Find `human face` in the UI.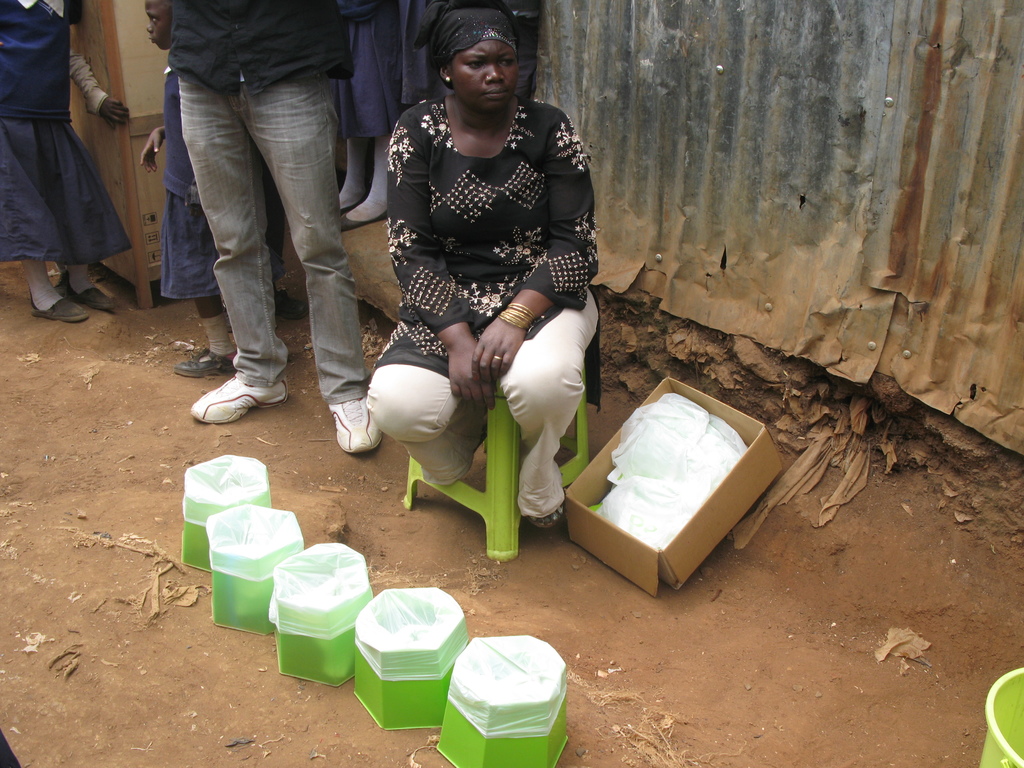
UI element at l=449, t=38, r=517, b=109.
